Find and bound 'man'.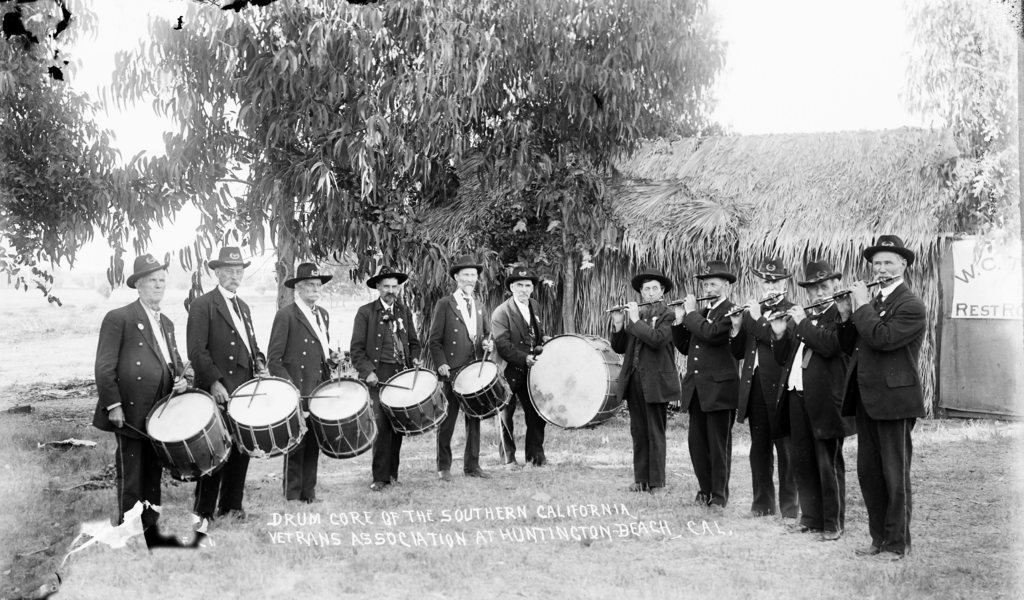
Bound: left=609, top=264, right=672, bottom=498.
